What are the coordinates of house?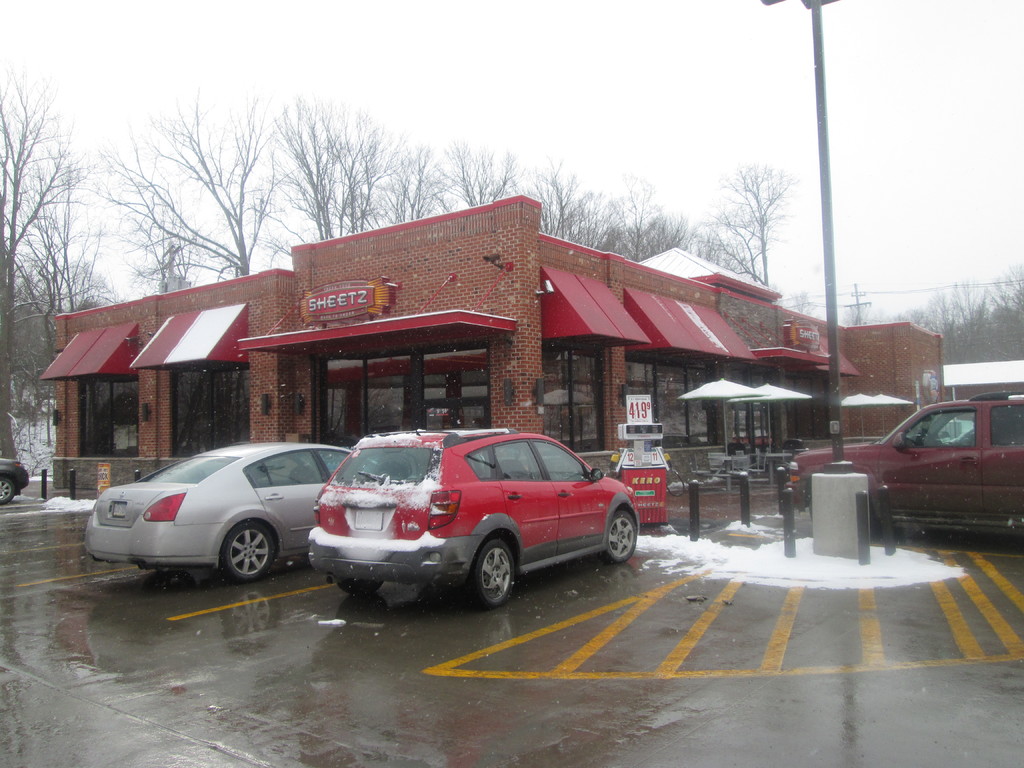
772, 297, 879, 476.
